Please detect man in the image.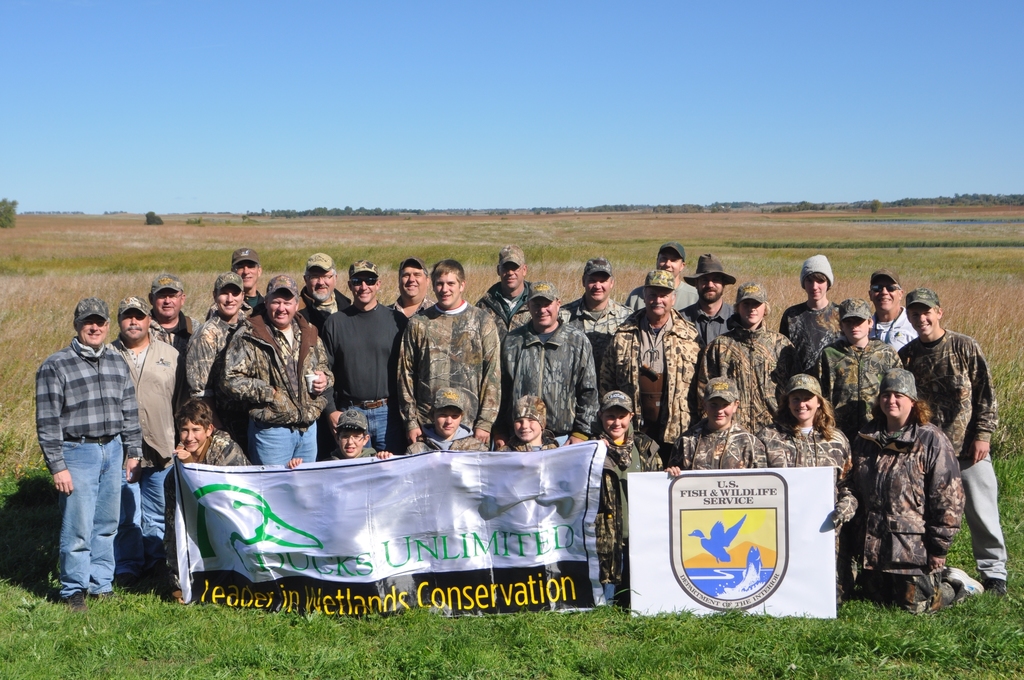
(164,398,257,599).
